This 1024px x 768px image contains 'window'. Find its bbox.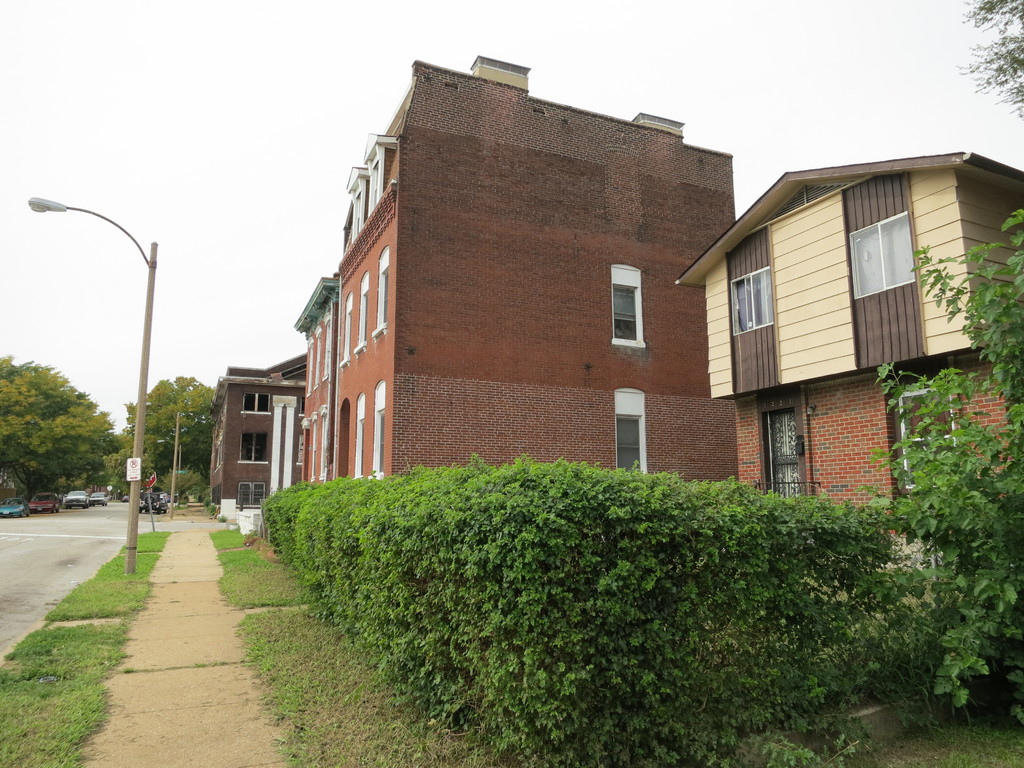
[244,392,272,414].
